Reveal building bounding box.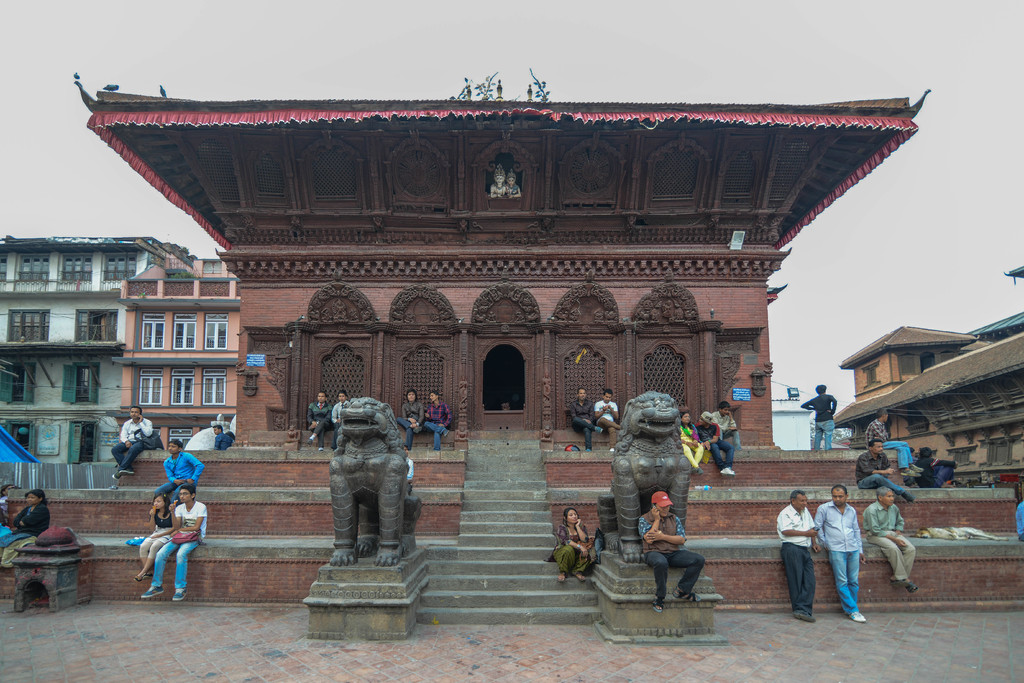
Revealed: bbox(0, 234, 178, 477).
